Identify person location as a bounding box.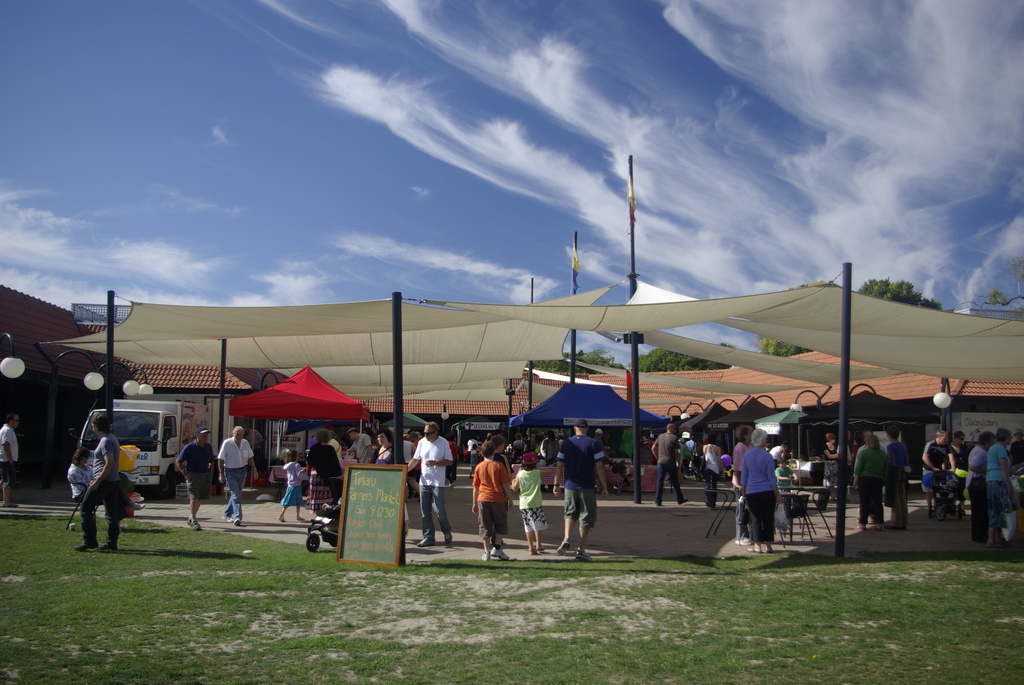
bbox=(880, 420, 915, 524).
